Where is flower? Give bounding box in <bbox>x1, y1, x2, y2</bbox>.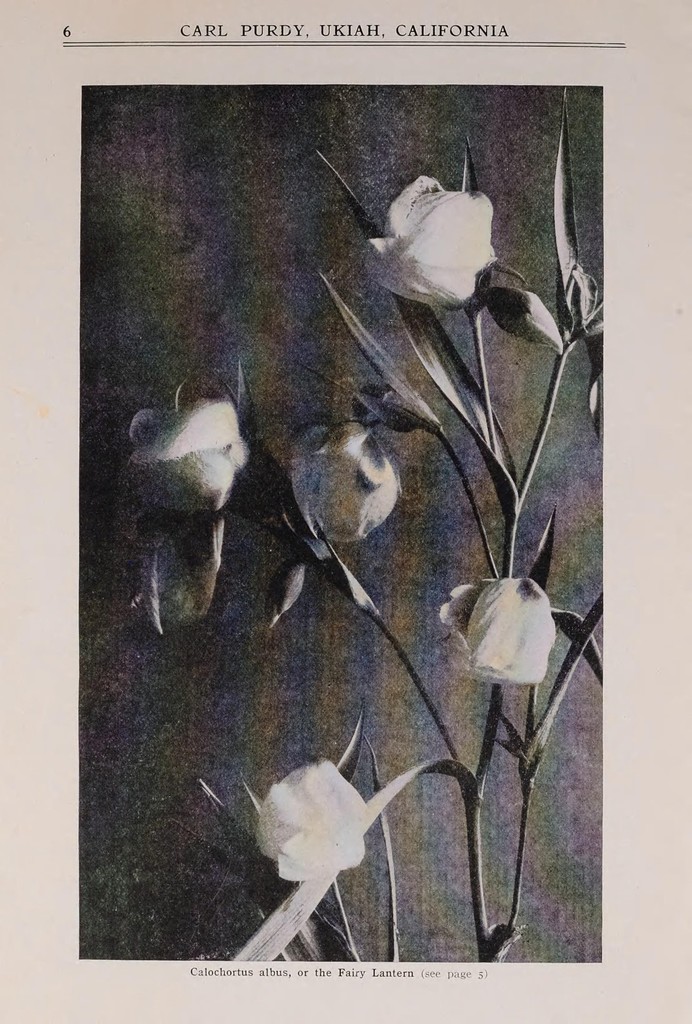
<bbox>124, 399, 253, 525</bbox>.
